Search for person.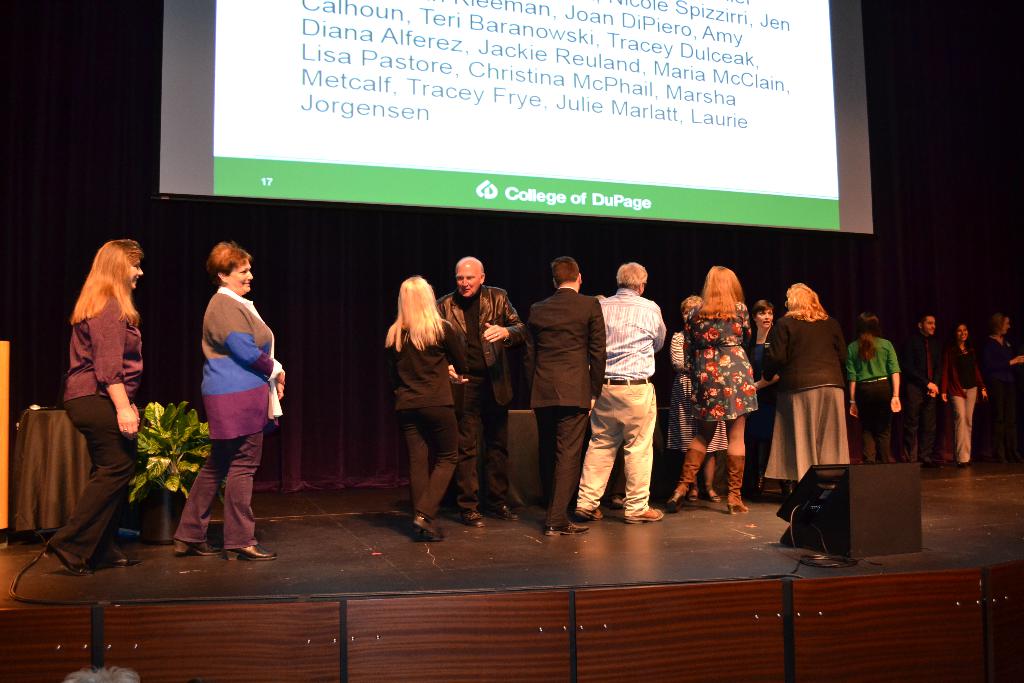
Found at (left=579, top=259, right=665, bottom=522).
